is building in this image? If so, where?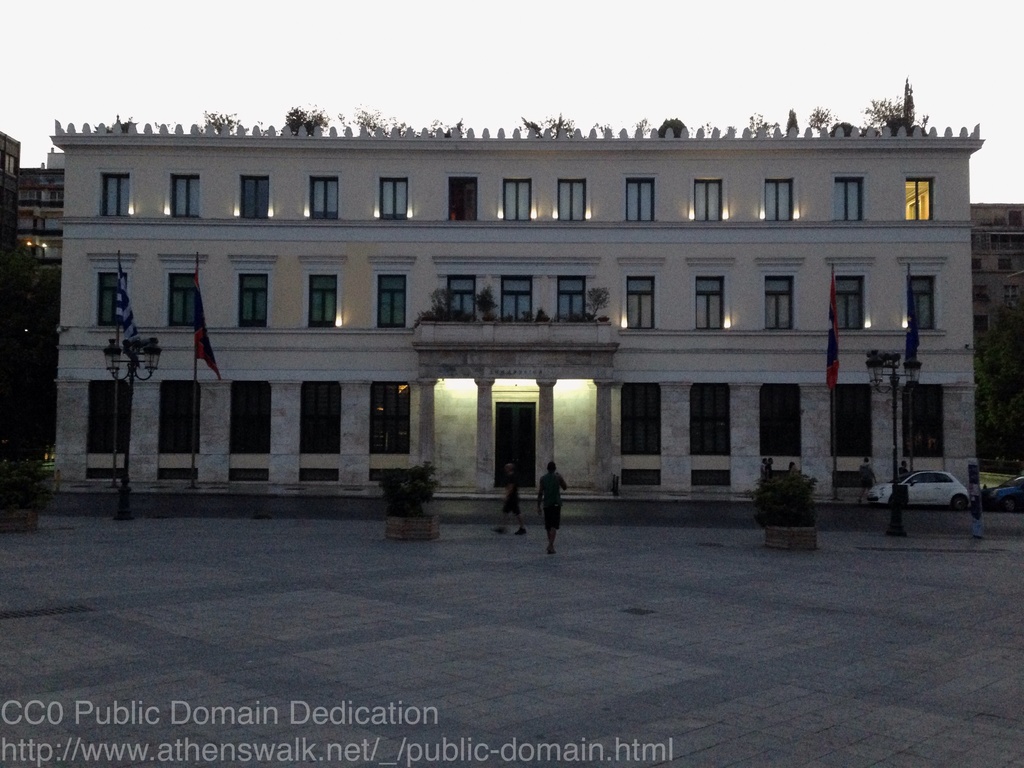
Yes, at x1=972 y1=202 x2=1023 y2=358.
